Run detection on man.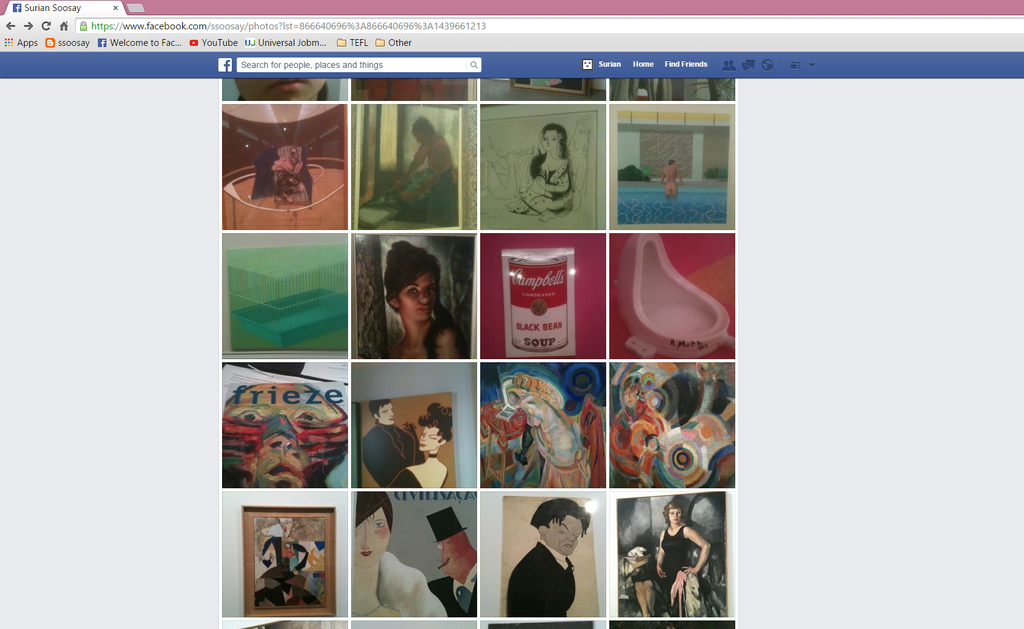
Result: [x1=426, y1=505, x2=477, y2=619].
